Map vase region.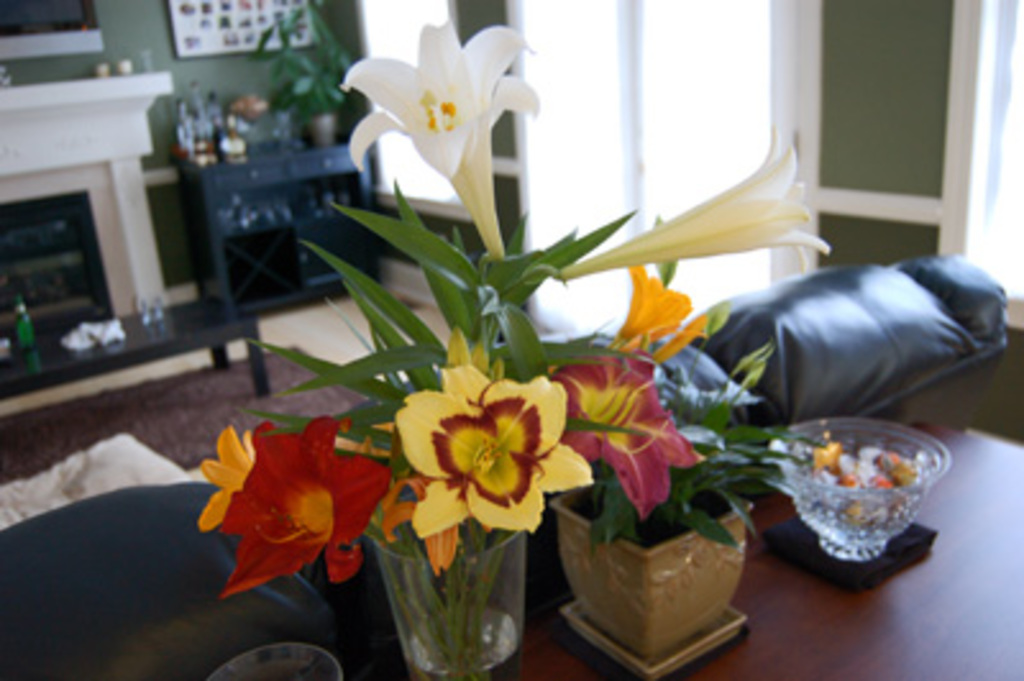
Mapped to detection(374, 533, 527, 678).
